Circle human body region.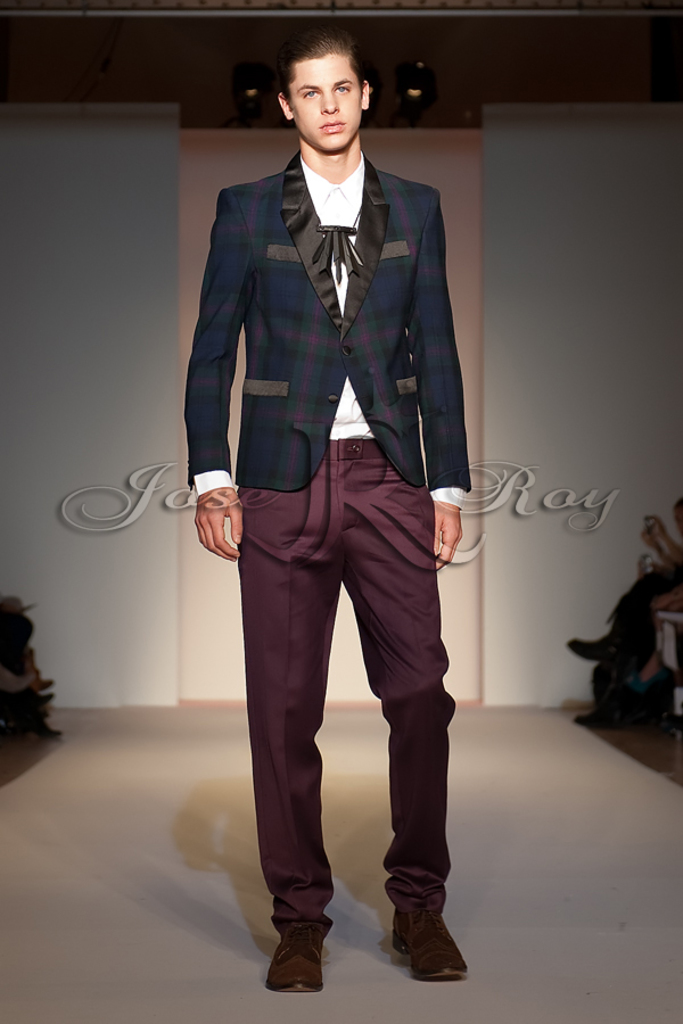
Region: [179,33,456,993].
